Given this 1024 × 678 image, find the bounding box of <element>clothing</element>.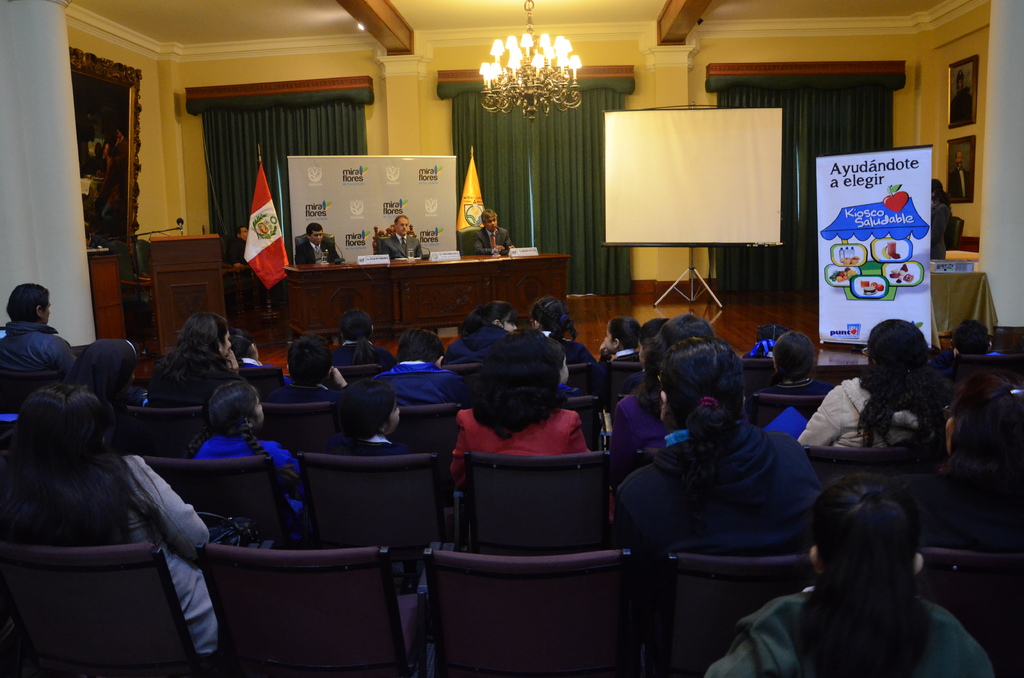
bbox=[378, 232, 420, 255].
